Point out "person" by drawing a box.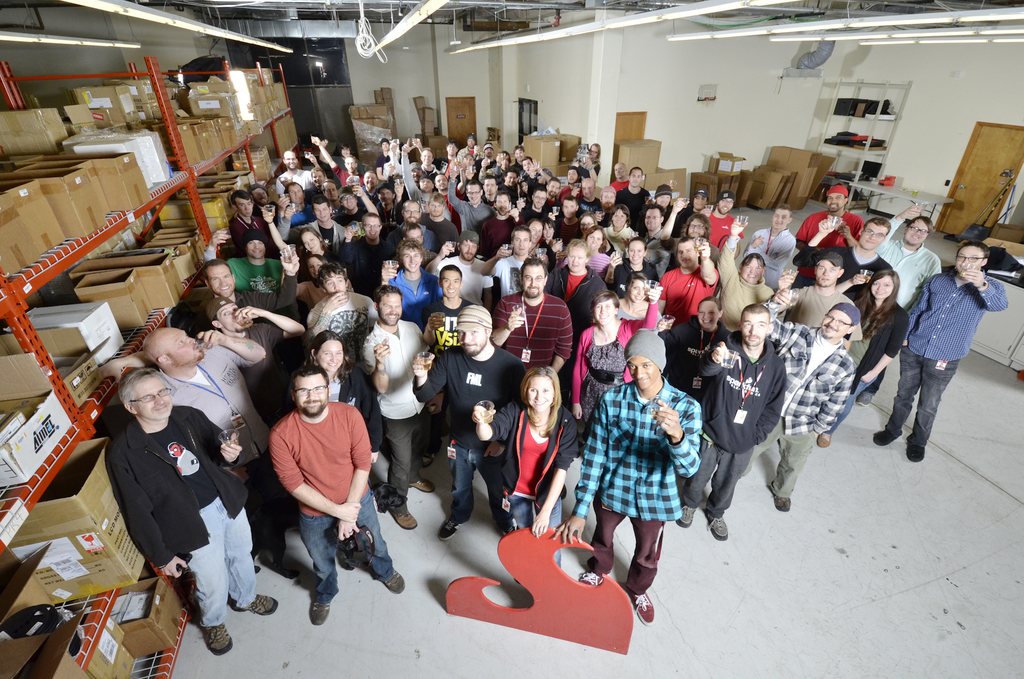
x1=396 y1=220 x2=444 y2=274.
